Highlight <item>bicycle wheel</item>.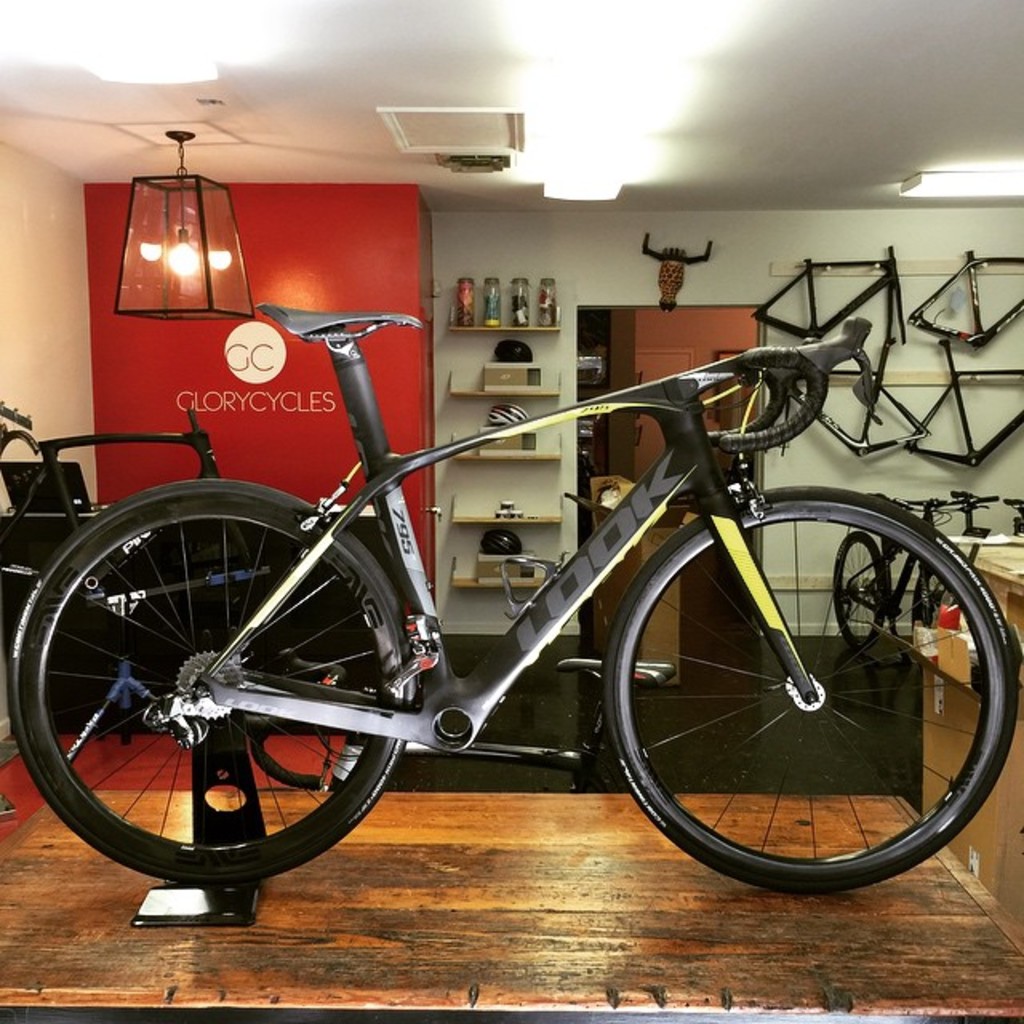
Highlighted region: 618,480,1023,902.
